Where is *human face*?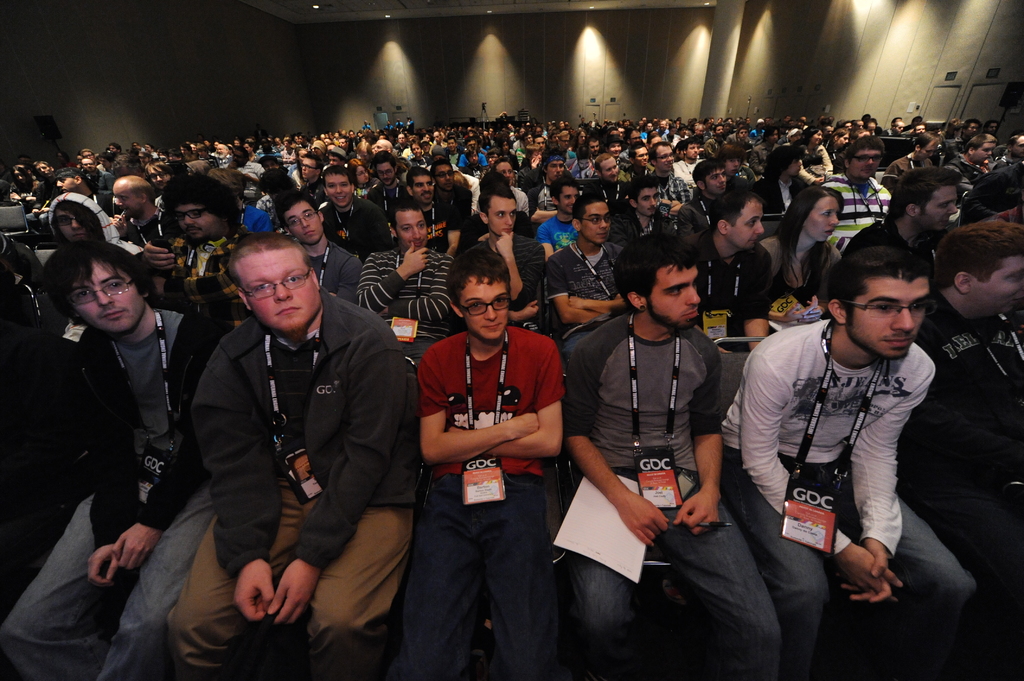
l=488, t=193, r=517, b=236.
